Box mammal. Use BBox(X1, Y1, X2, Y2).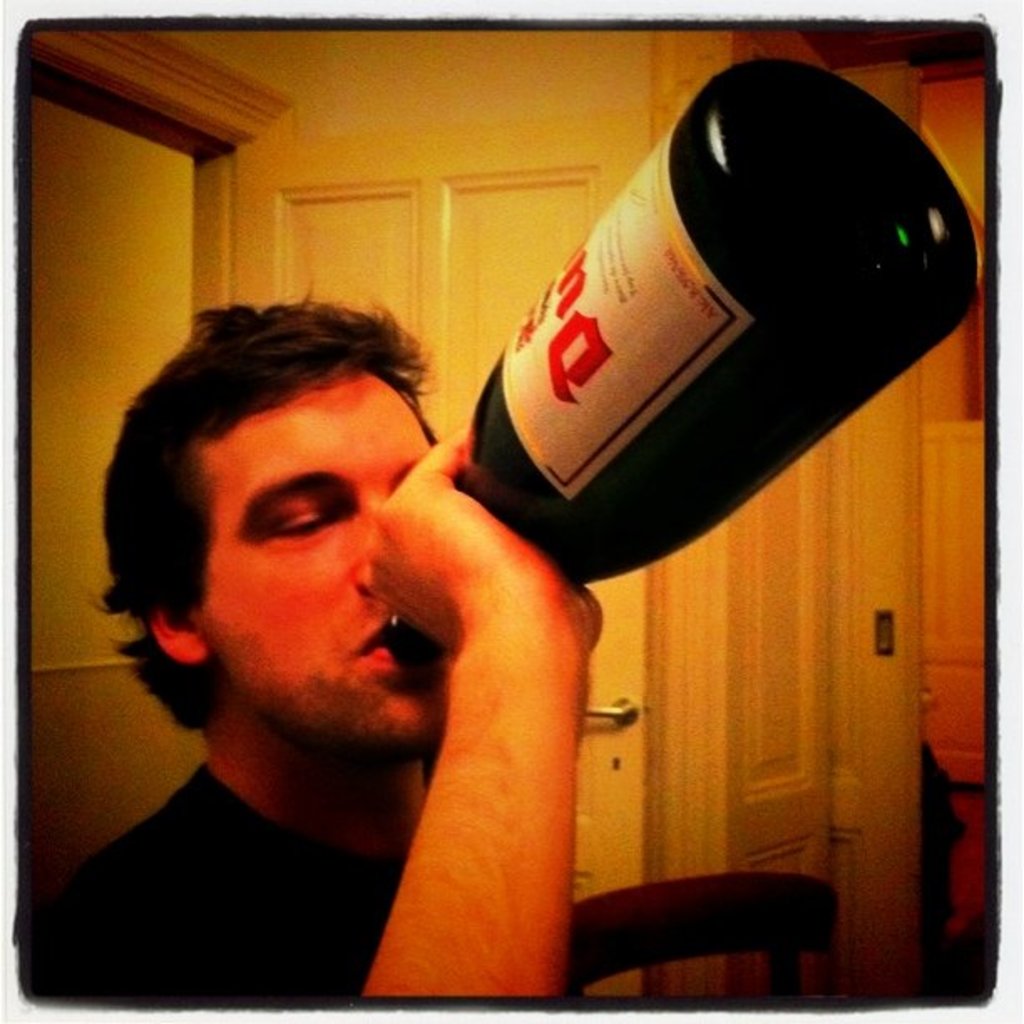
BBox(20, 308, 611, 997).
